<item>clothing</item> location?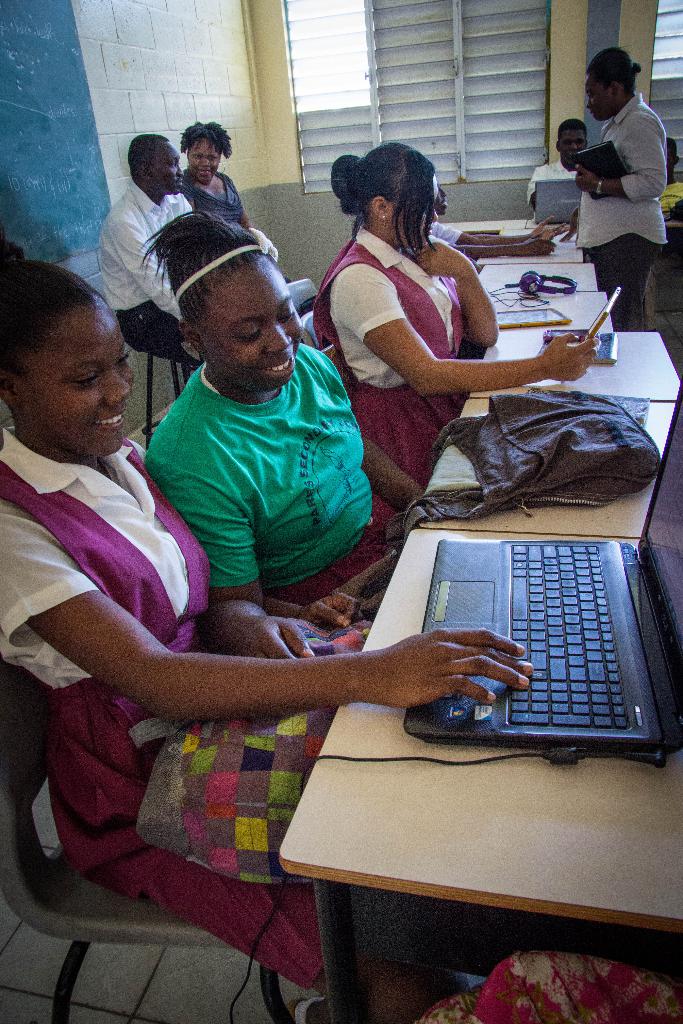
(x1=0, y1=423, x2=347, y2=982)
